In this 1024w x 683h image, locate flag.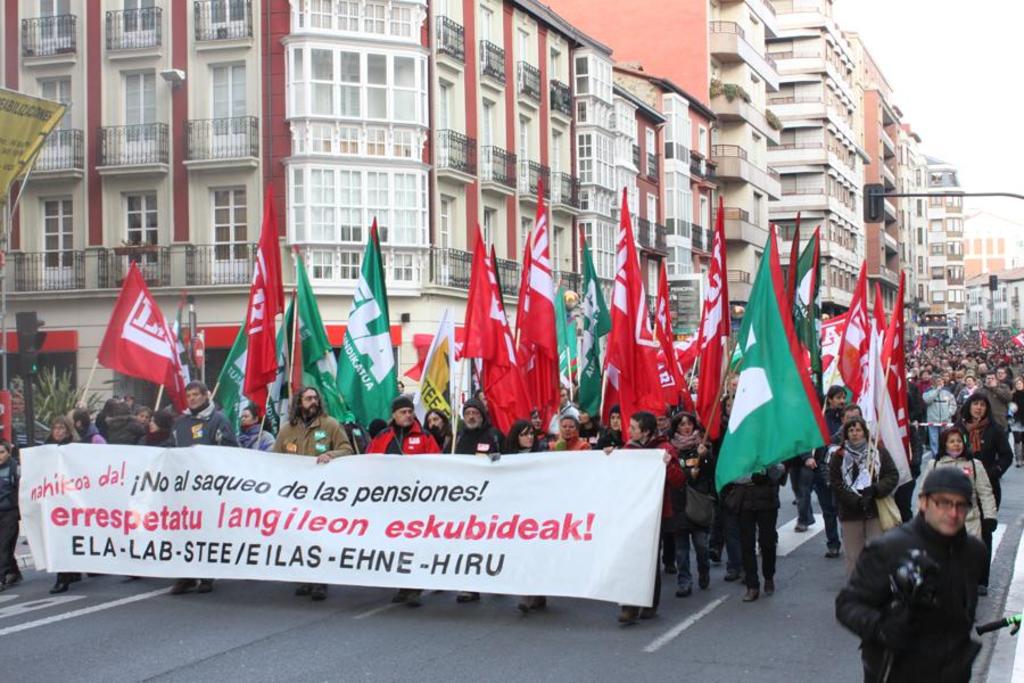
Bounding box: (left=811, top=313, right=849, bottom=362).
